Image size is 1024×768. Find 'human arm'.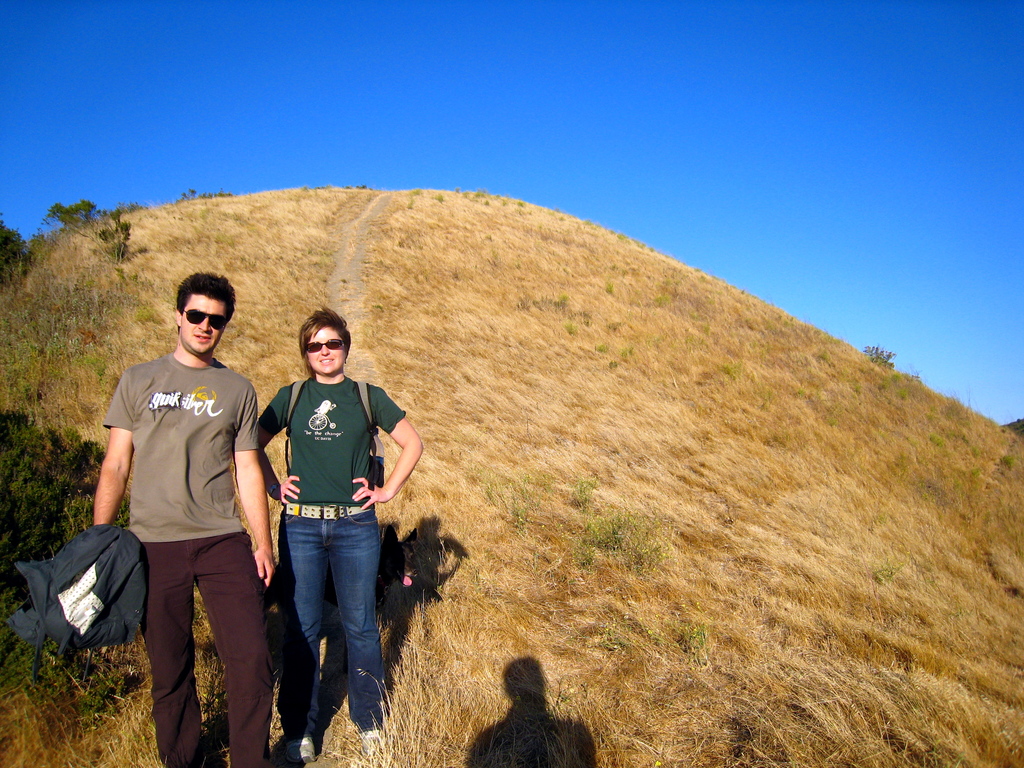
select_region(253, 384, 303, 507).
